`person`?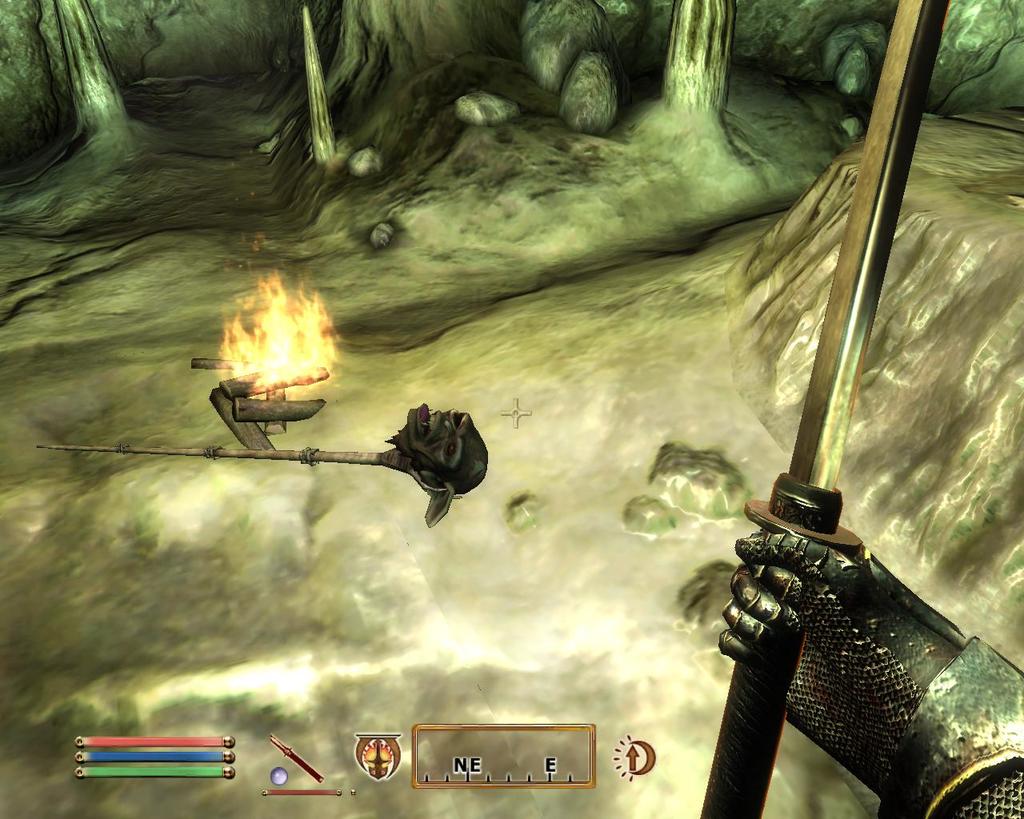
locate(713, 527, 1023, 818)
